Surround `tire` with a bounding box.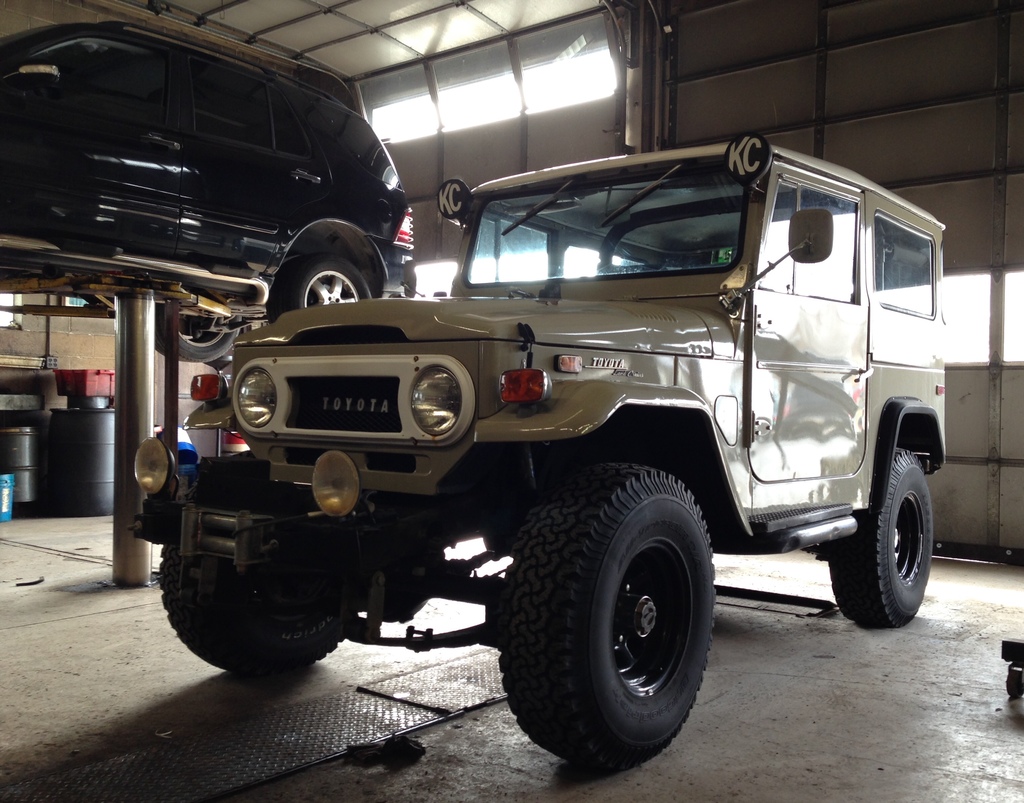
bbox=(826, 451, 937, 625).
